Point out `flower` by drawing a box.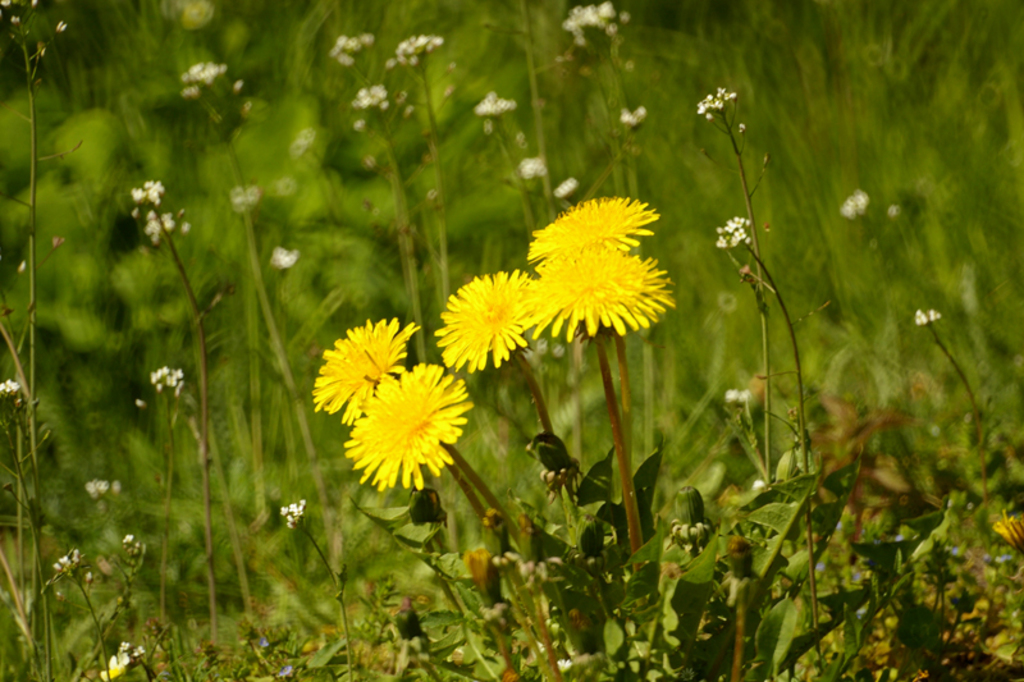
x1=526 y1=196 x2=658 y2=273.
